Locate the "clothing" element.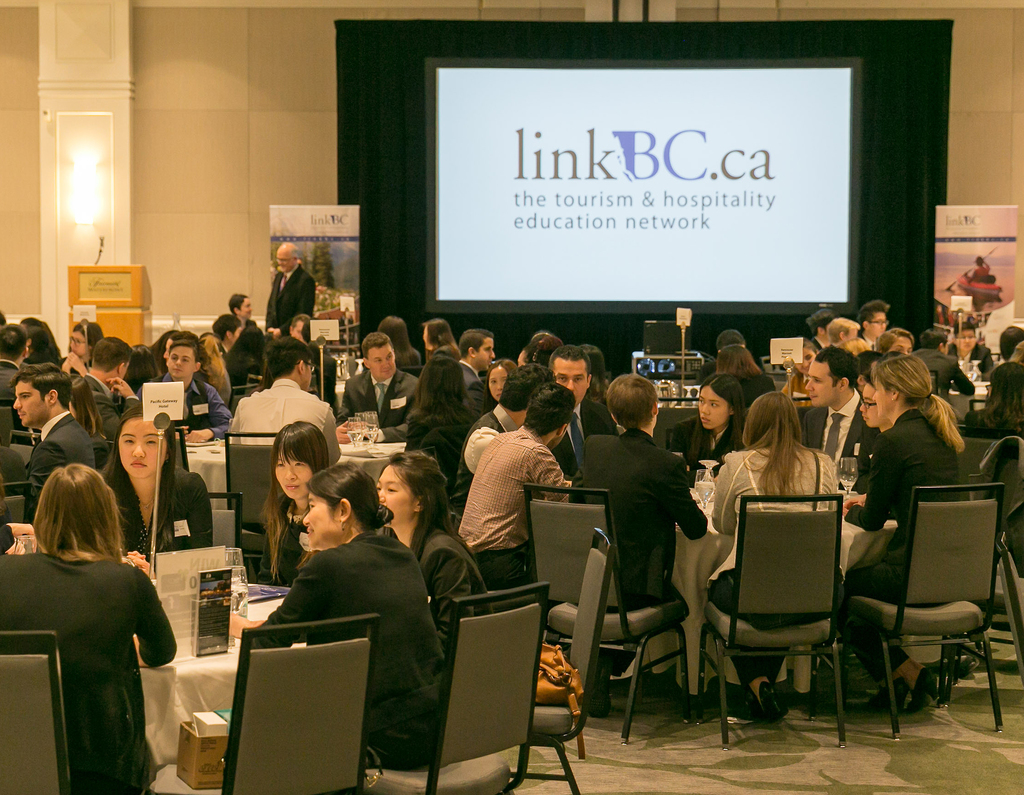
Element bbox: region(346, 374, 419, 443).
